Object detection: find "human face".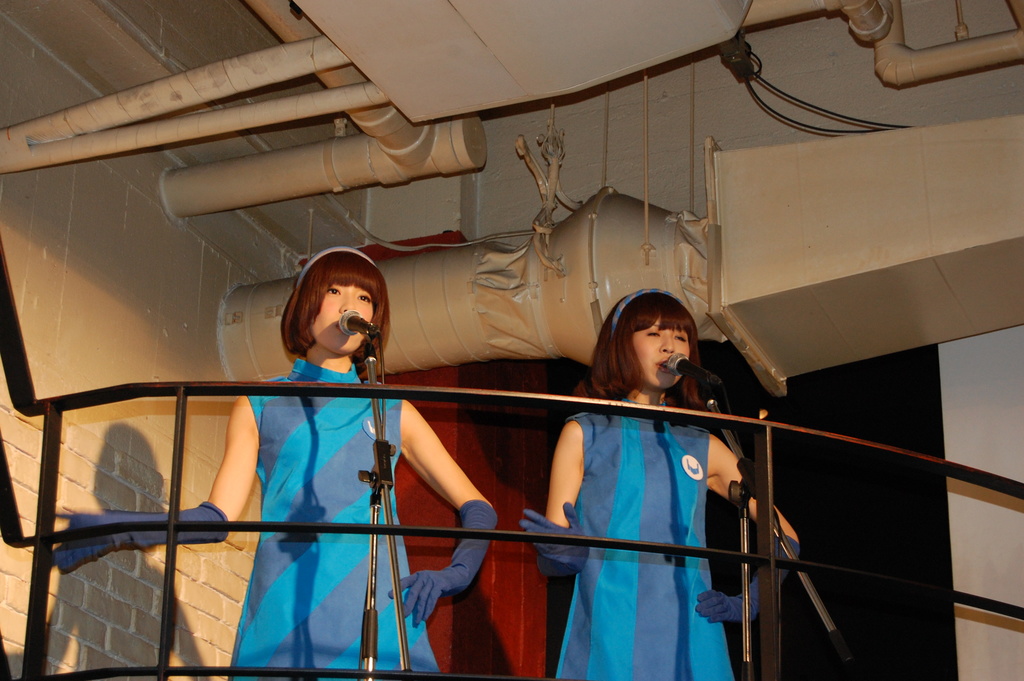
[left=308, top=284, right=374, bottom=351].
